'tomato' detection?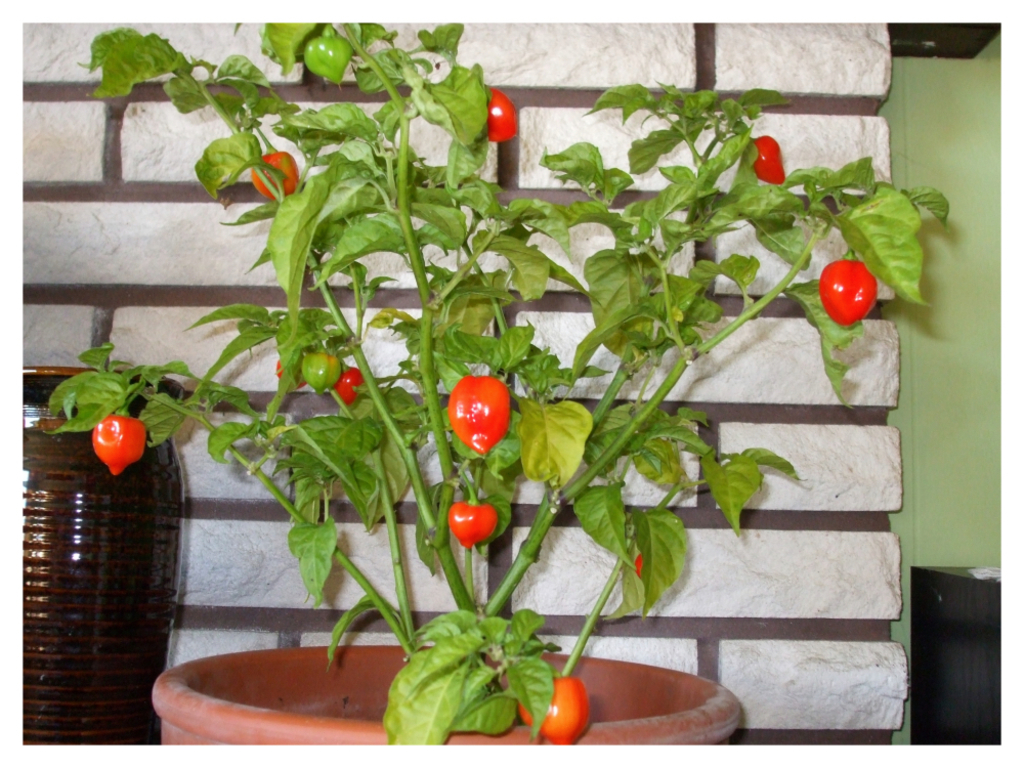
[x1=449, y1=502, x2=498, y2=553]
